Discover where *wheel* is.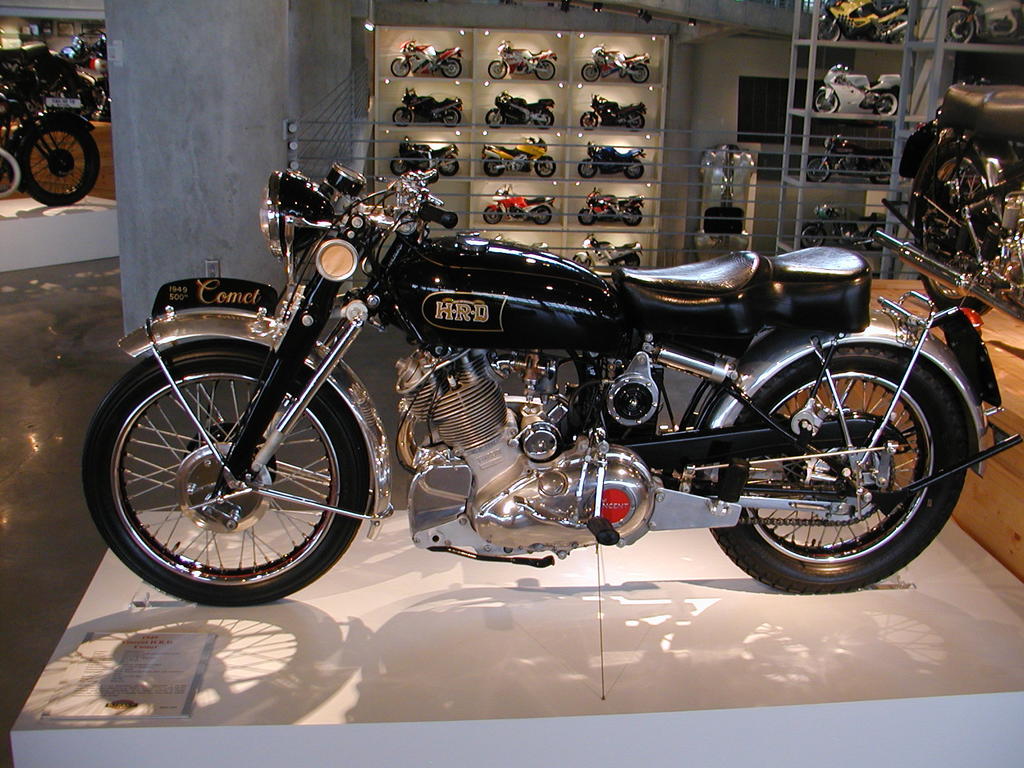
Discovered at bbox=(438, 154, 458, 178).
